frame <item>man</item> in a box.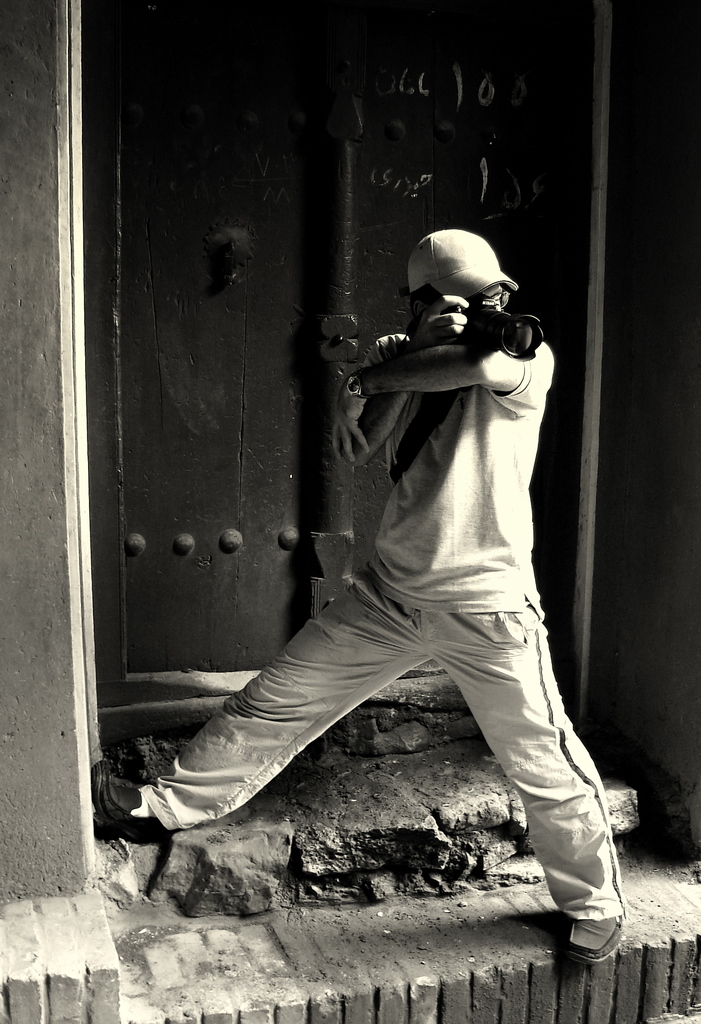
detection(88, 229, 630, 957).
